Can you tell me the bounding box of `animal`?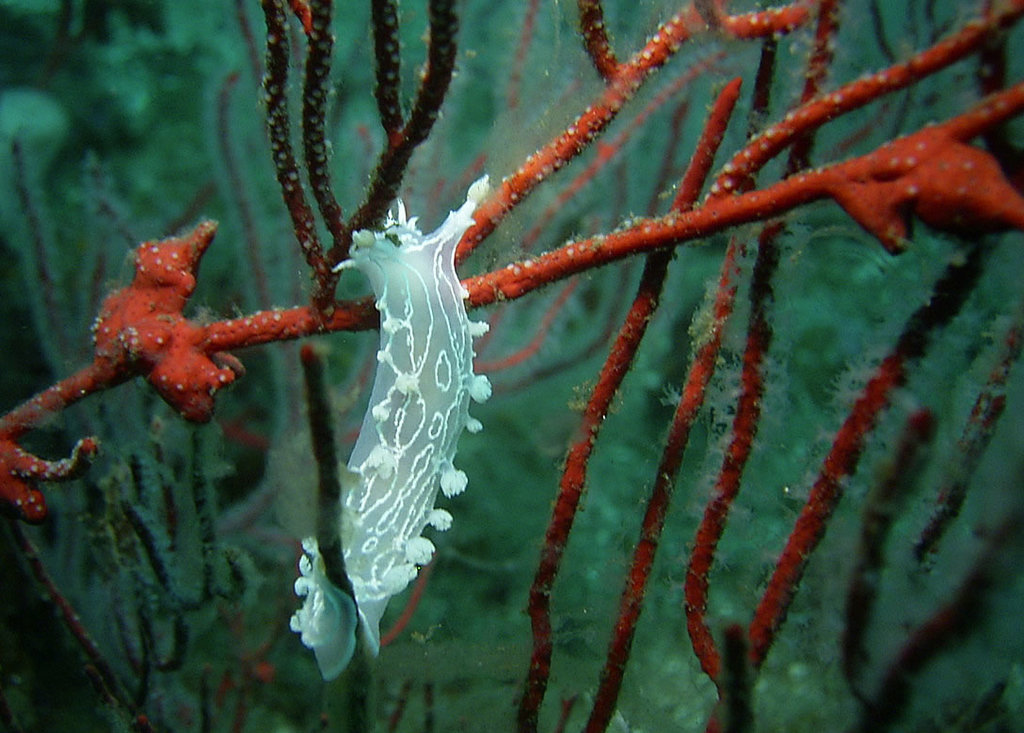
280,175,491,680.
